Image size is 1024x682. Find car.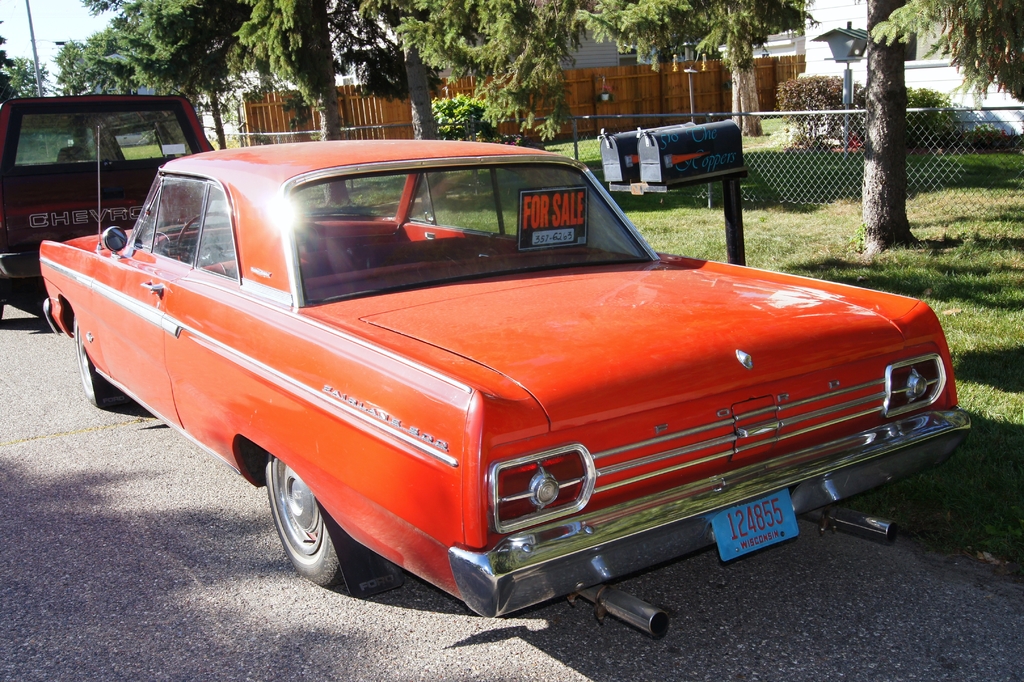
40 127 970 640.
